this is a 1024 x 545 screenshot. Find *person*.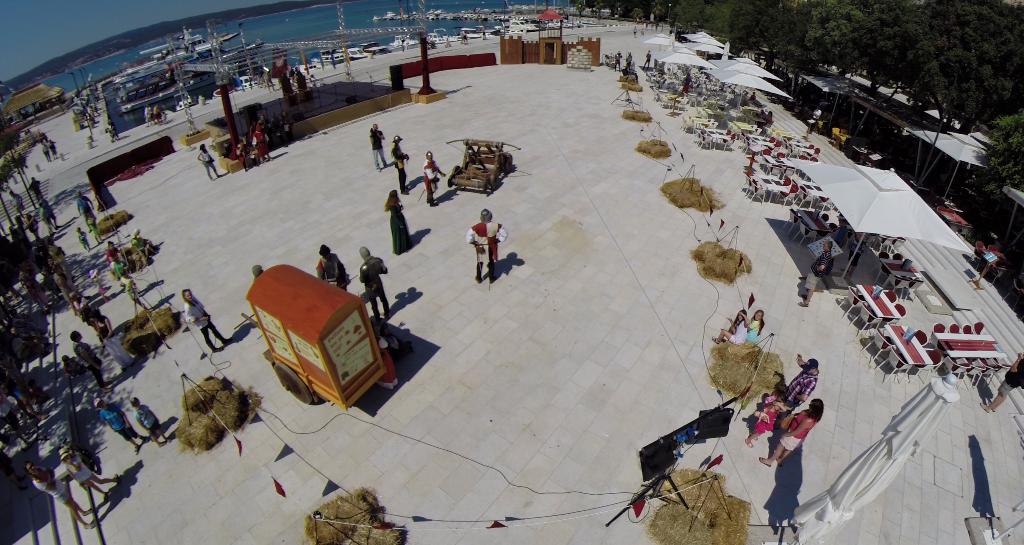
Bounding box: [296, 70, 308, 90].
